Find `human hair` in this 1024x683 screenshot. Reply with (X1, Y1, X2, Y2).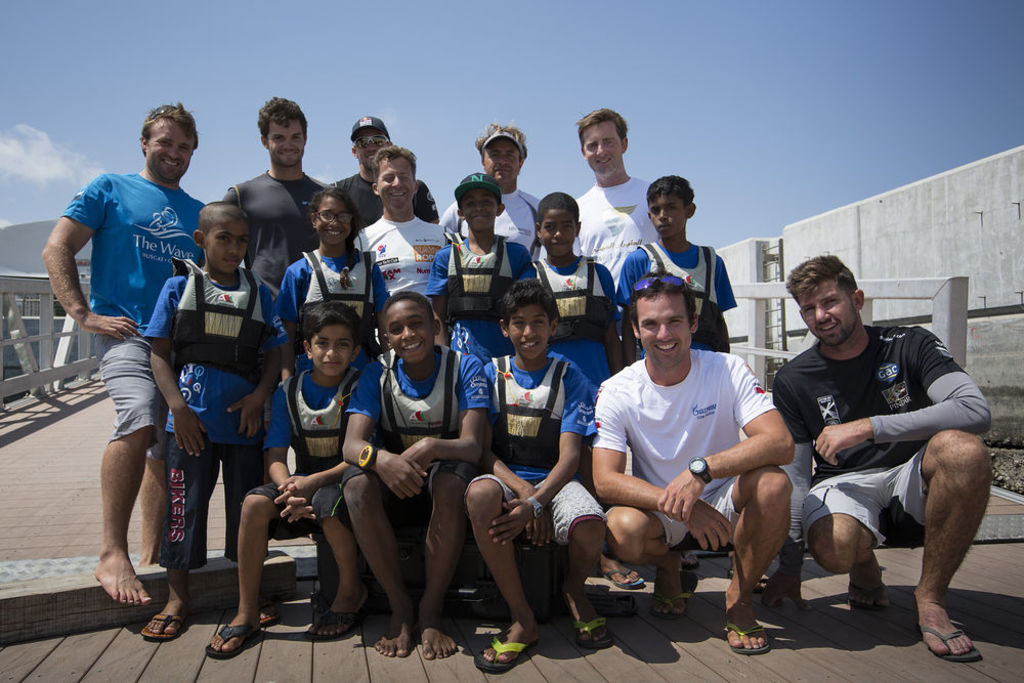
(374, 145, 419, 204).
